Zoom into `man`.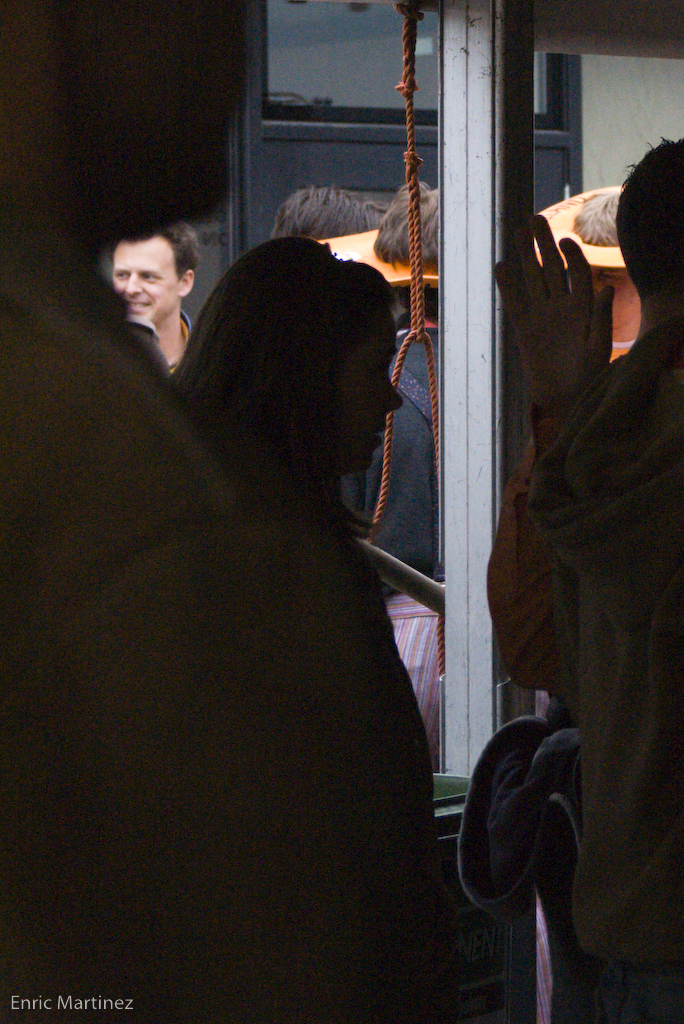
Zoom target: bbox(538, 193, 646, 353).
